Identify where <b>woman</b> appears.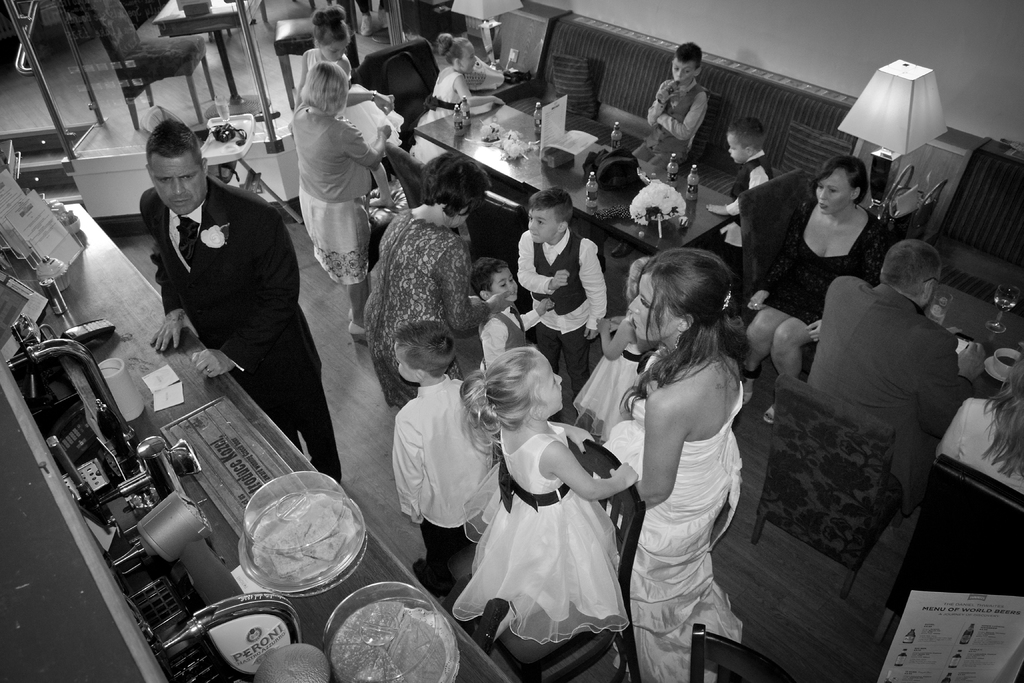
Appears at detection(607, 229, 780, 676).
